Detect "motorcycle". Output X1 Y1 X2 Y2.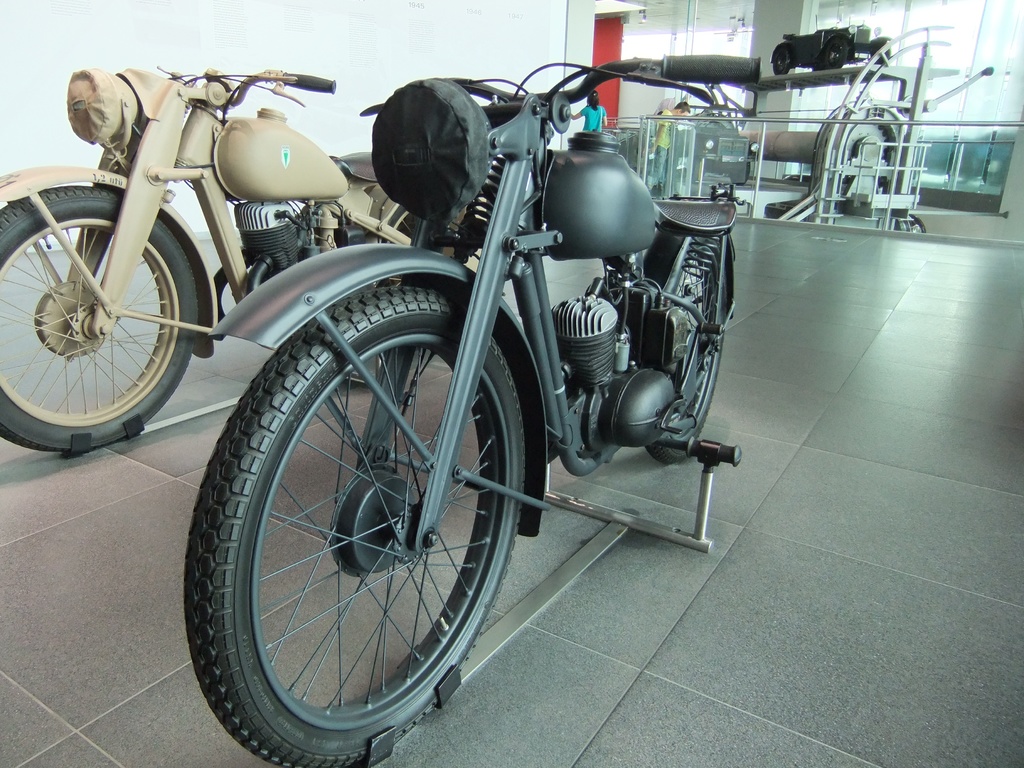
195 52 761 767.
